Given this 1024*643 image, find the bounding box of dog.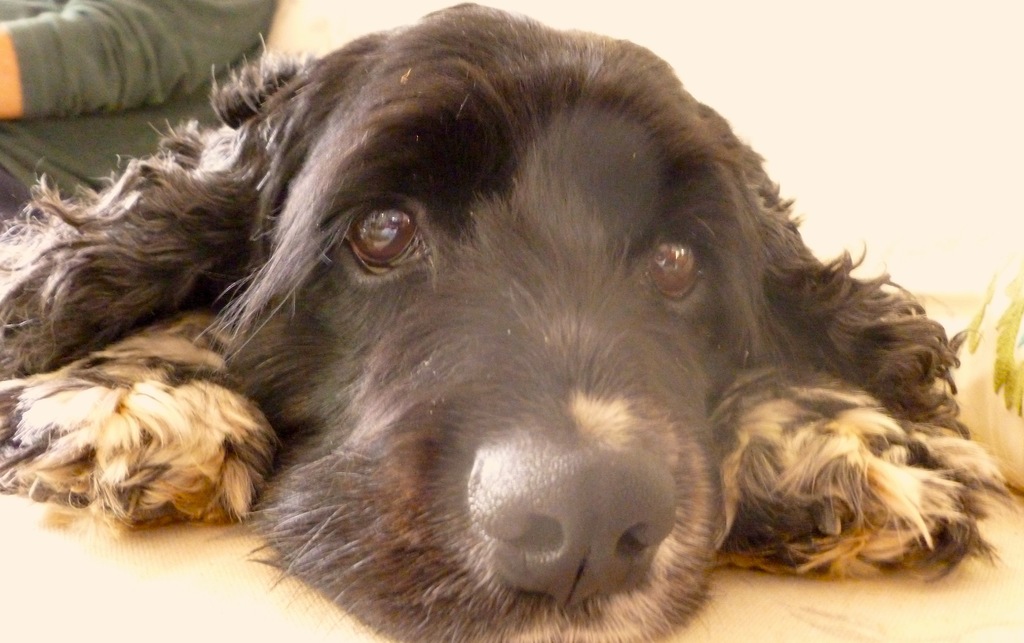
[0, 0, 1023, 642].
